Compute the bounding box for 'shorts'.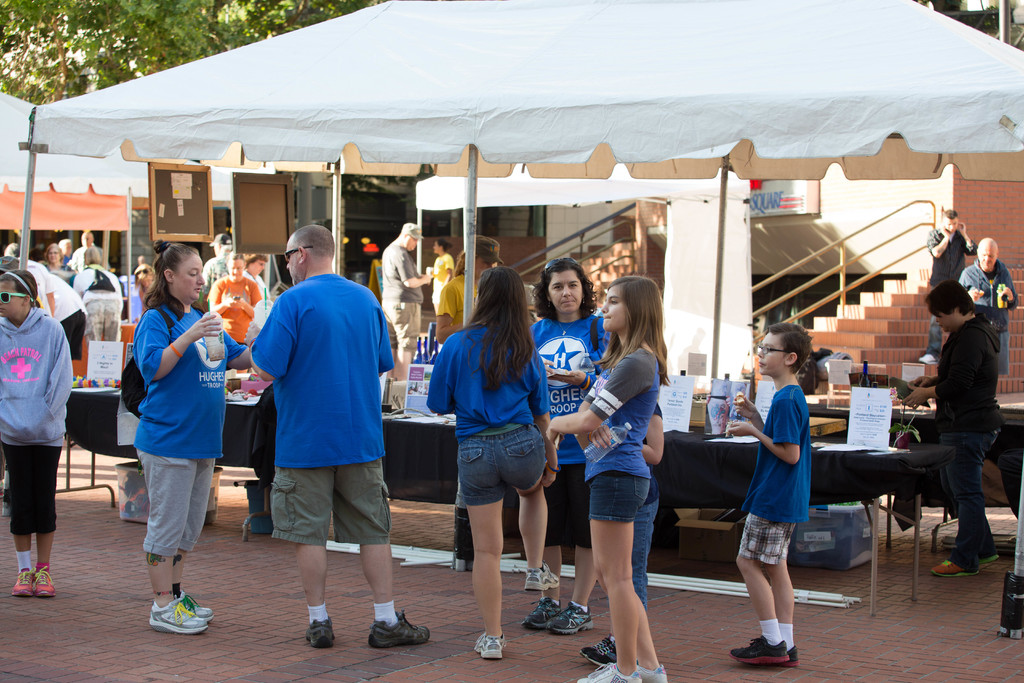
544/471/588/546.
